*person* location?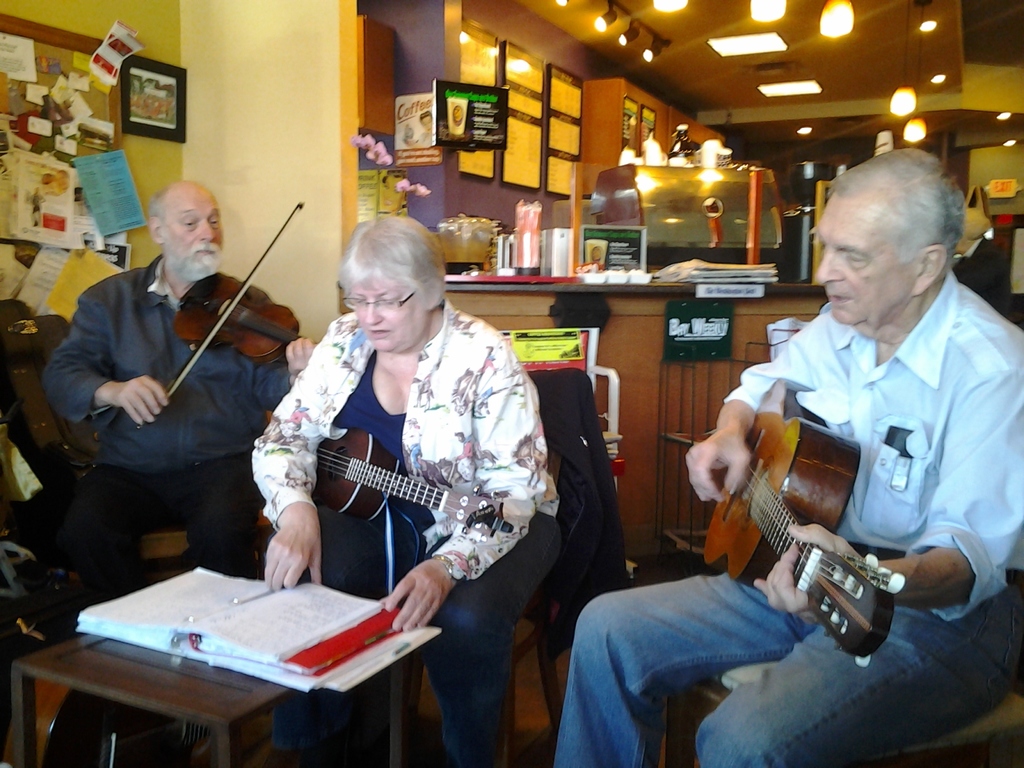
bbox(246, 211, 563, 767)
